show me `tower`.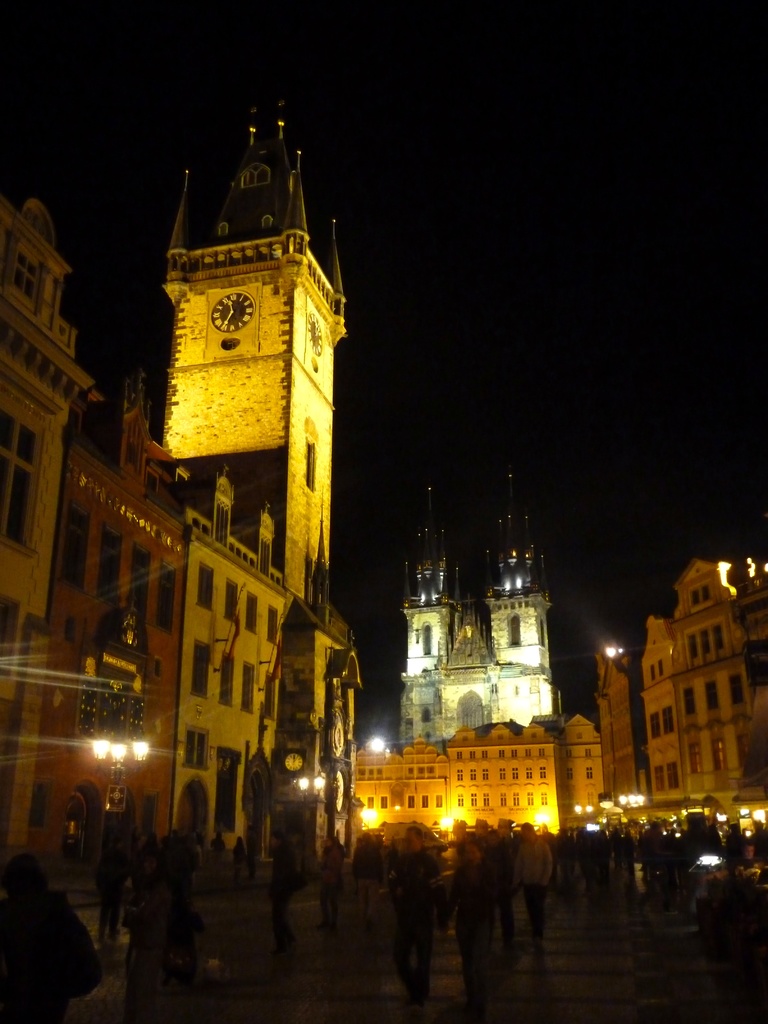
`tower` is here: bbox=[396, 472, 467, 746].
